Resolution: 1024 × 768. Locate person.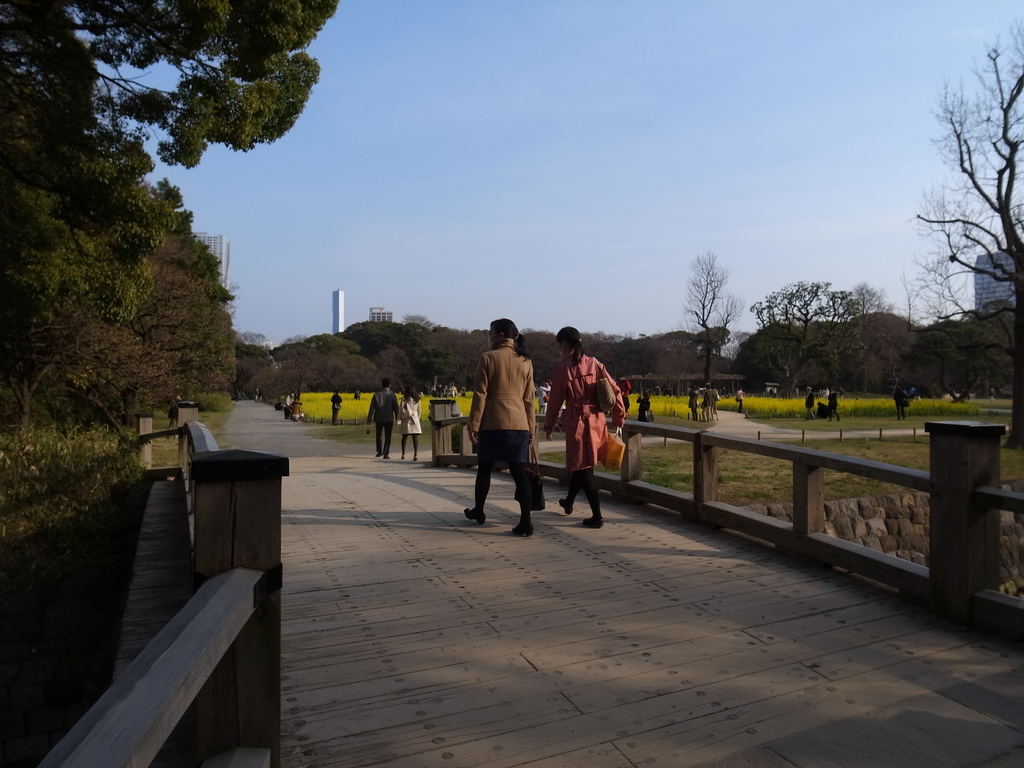
[left=464, top=316, right=544, bottom=527].
